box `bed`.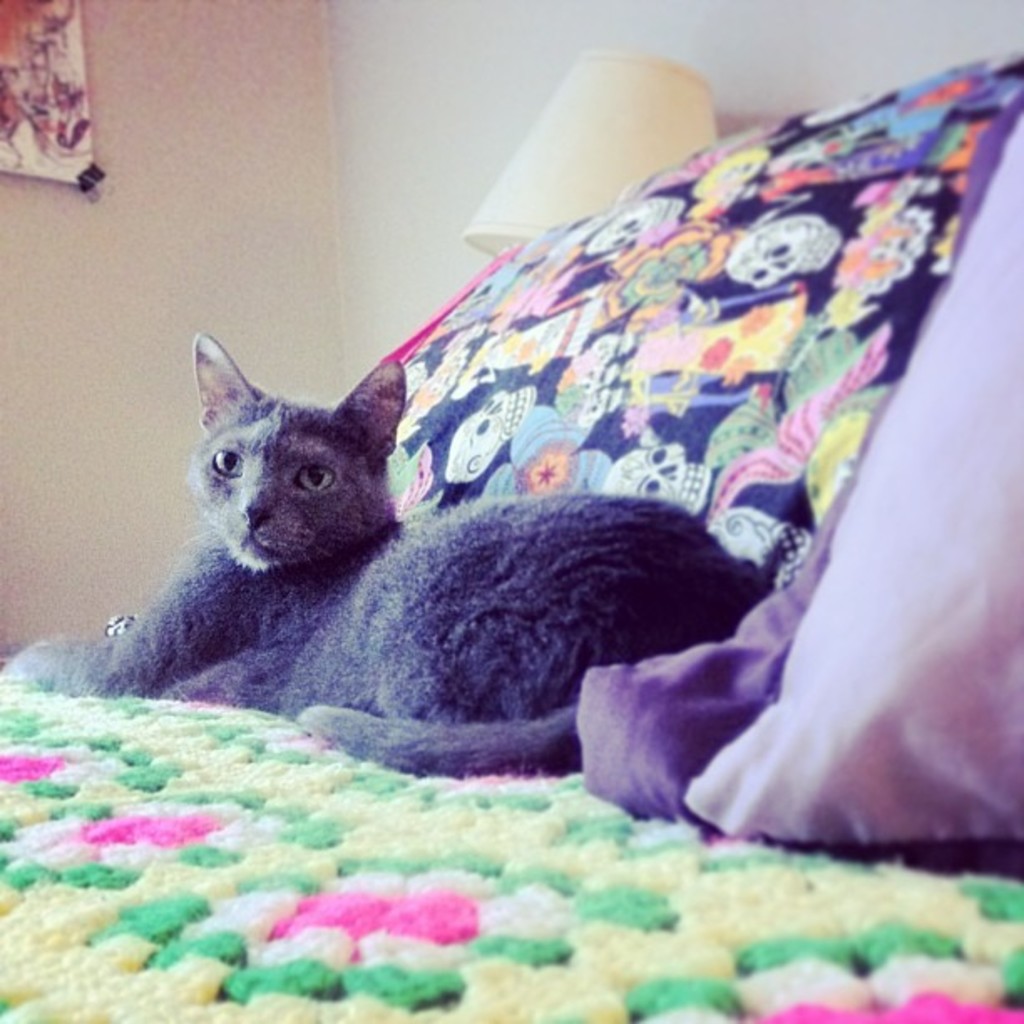
select_region(0, 45, 1022, 1012).
